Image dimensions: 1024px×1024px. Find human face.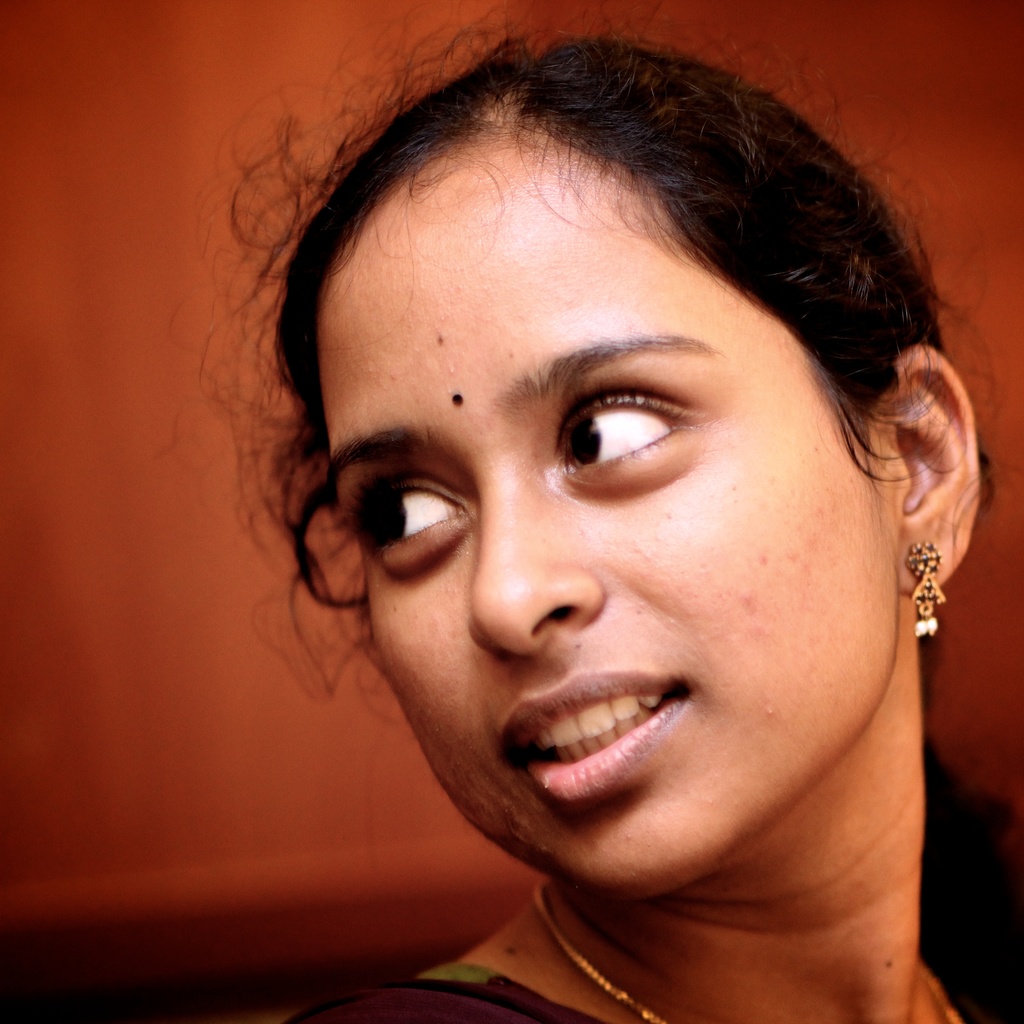
319,188,897,913.
